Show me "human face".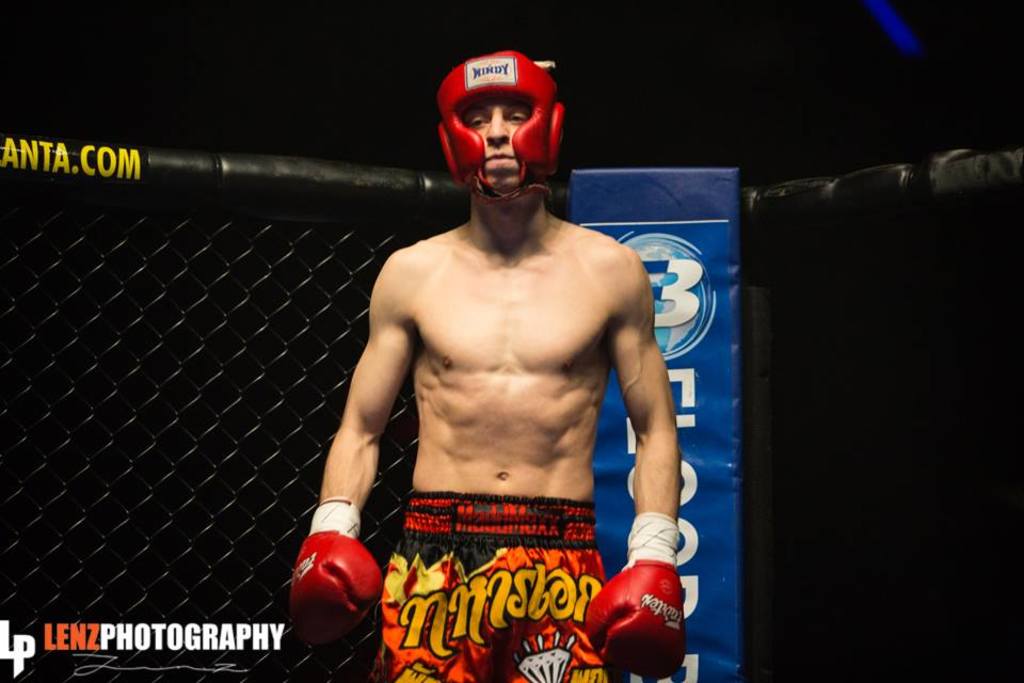
"human face" is here: [462,97,539,194].
